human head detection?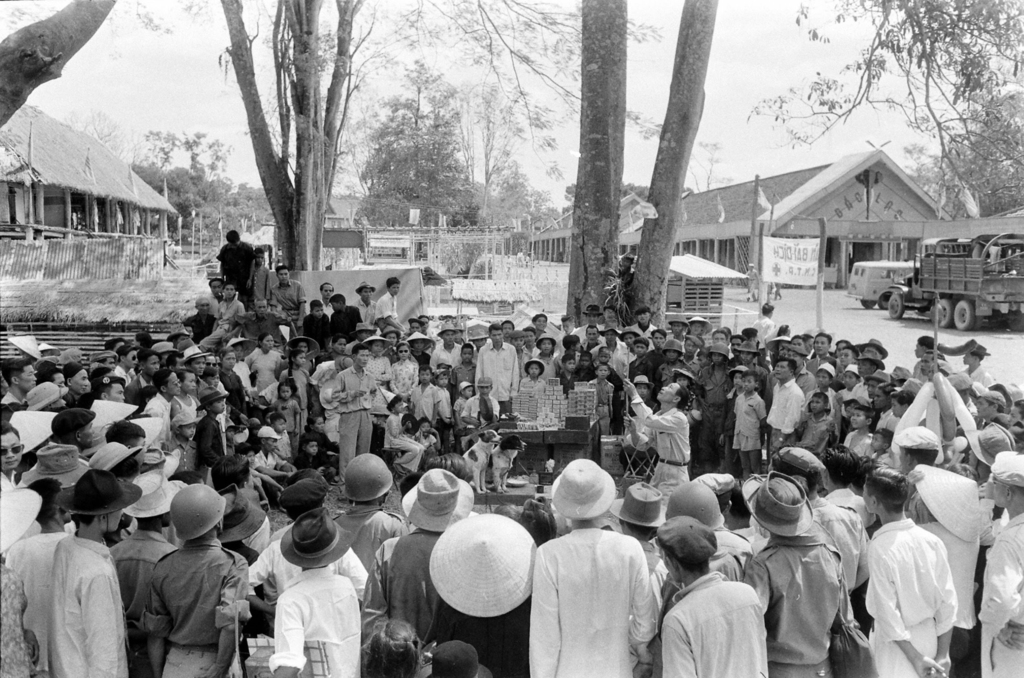
(632,375,655,397)
